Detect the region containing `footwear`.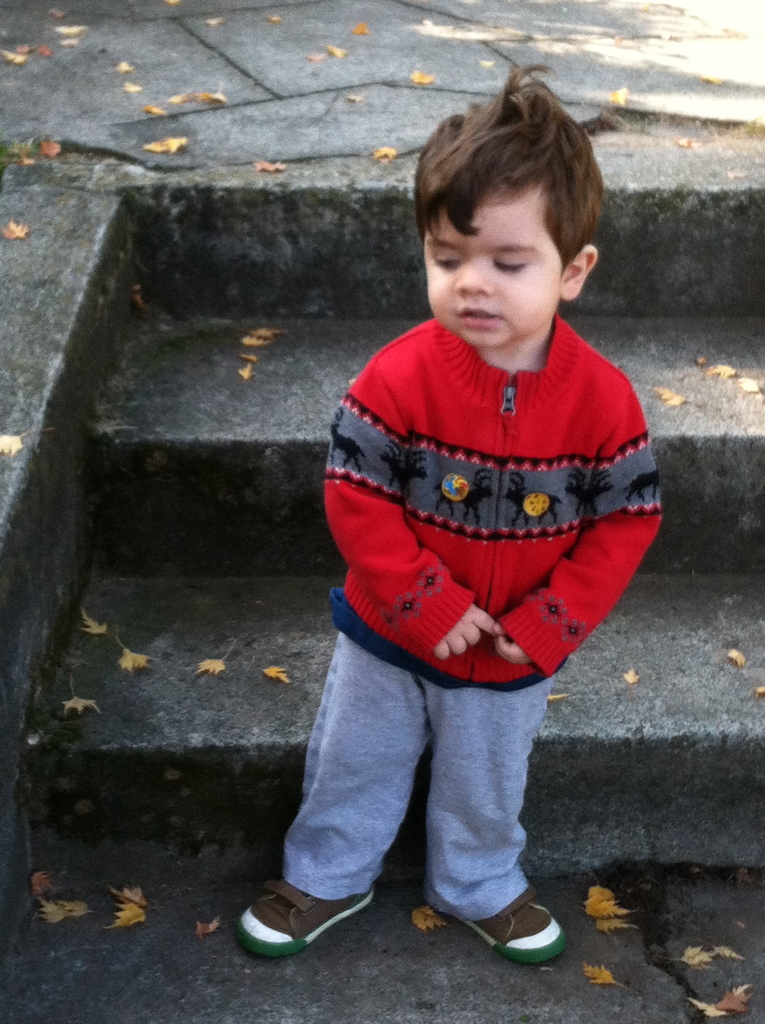
rect(460, 900, 567, 972).
